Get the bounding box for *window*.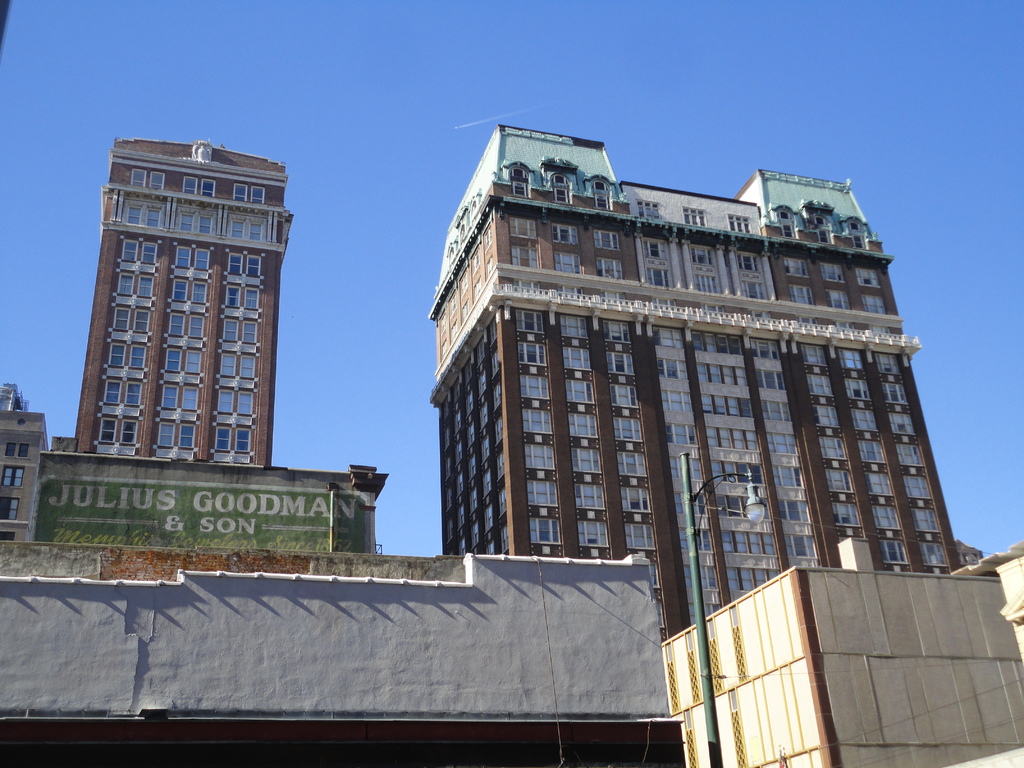
(772, 464, 804, 489).
